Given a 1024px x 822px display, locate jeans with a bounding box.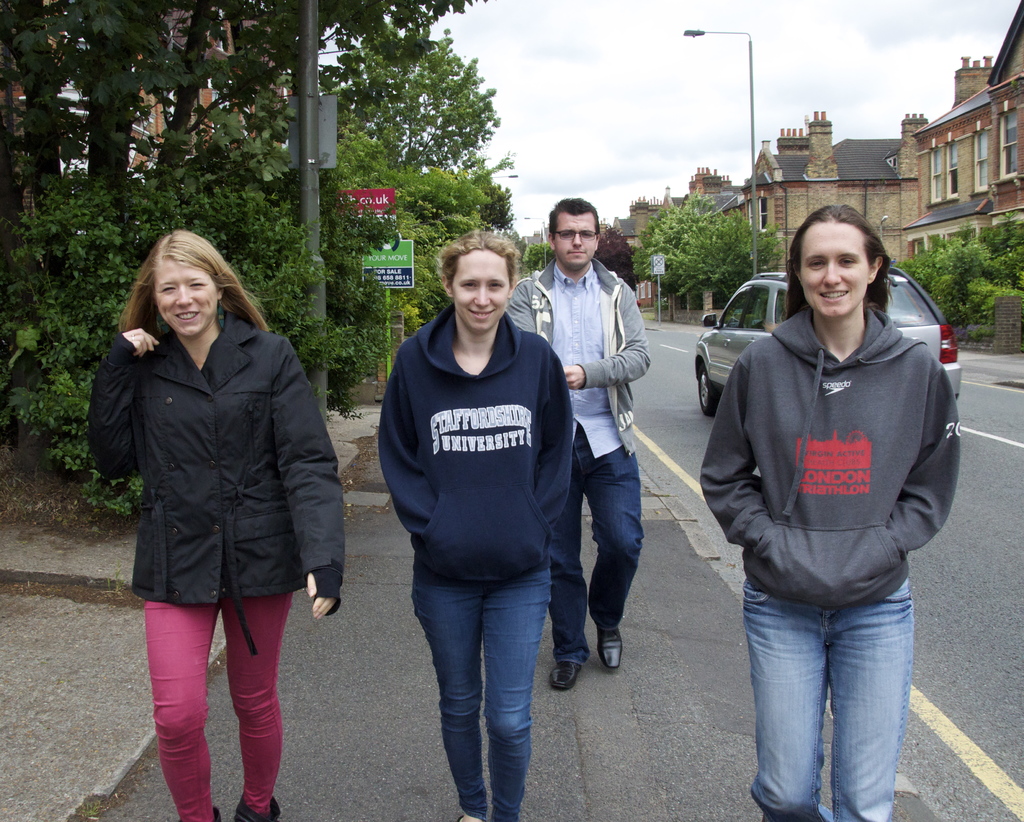
Located: box(415, 566, 550, 821).
